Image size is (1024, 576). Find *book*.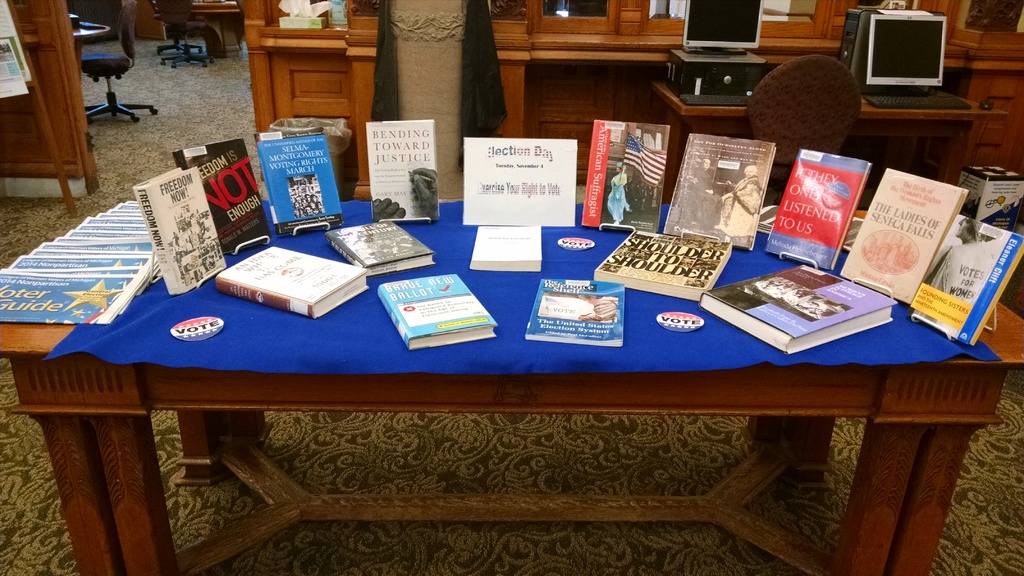
x1=661, y1=136, x2=776, y2=253.
